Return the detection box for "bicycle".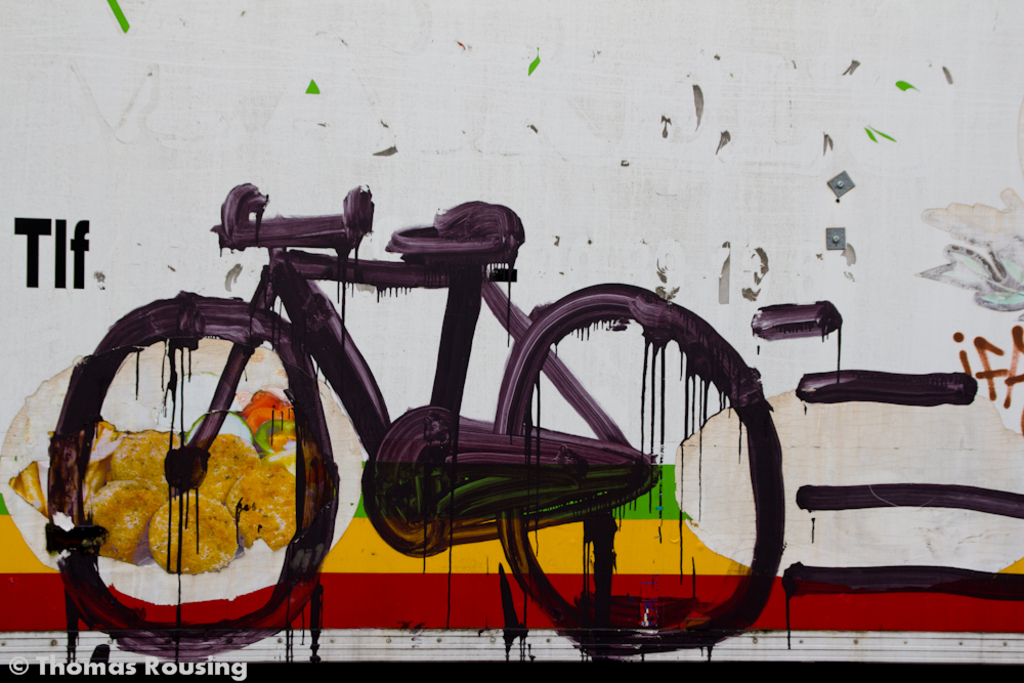
bbox(40, 184, 796, 648).
